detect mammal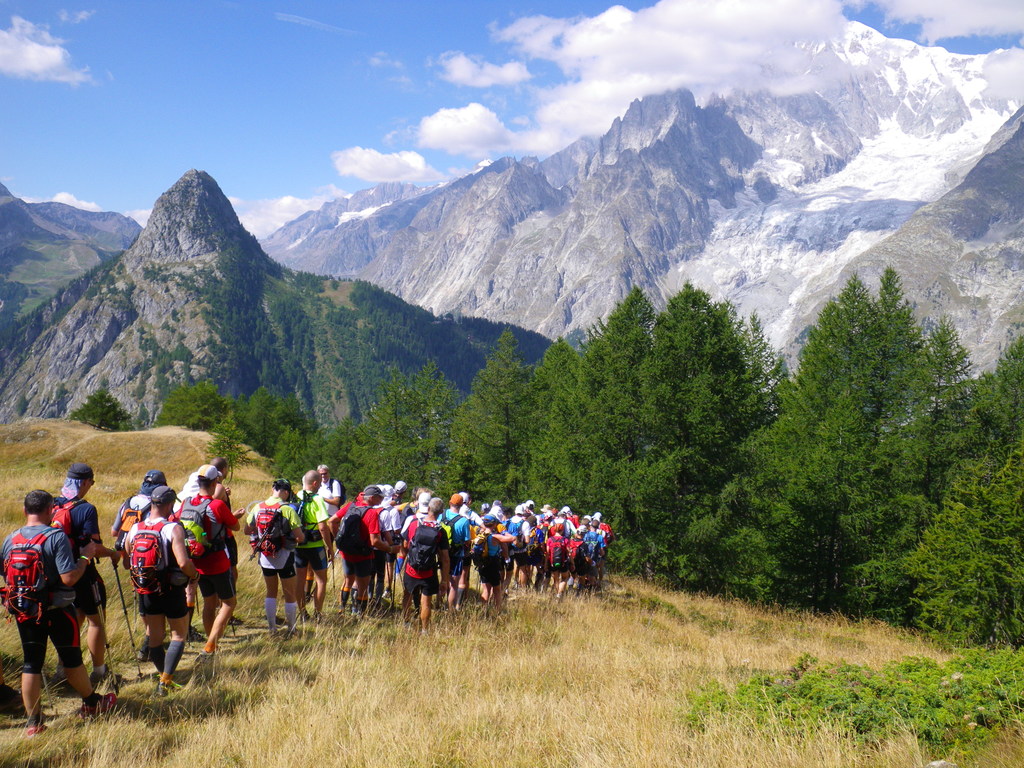
box(1, 484, 116, 733)
